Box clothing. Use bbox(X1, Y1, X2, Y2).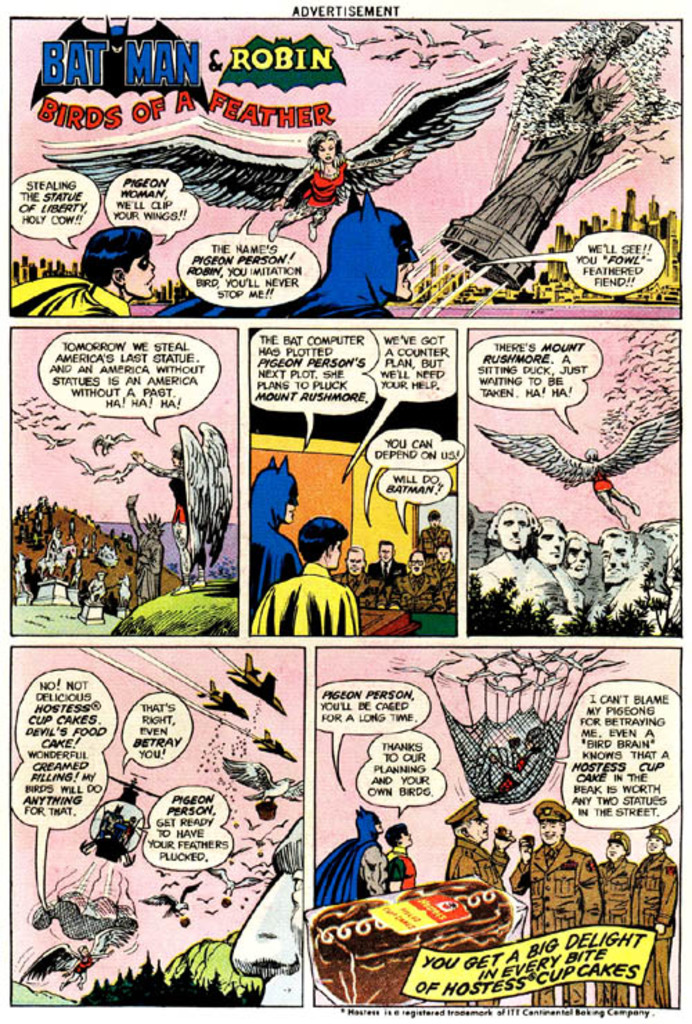
bbox(551, 565, 579, 625).
